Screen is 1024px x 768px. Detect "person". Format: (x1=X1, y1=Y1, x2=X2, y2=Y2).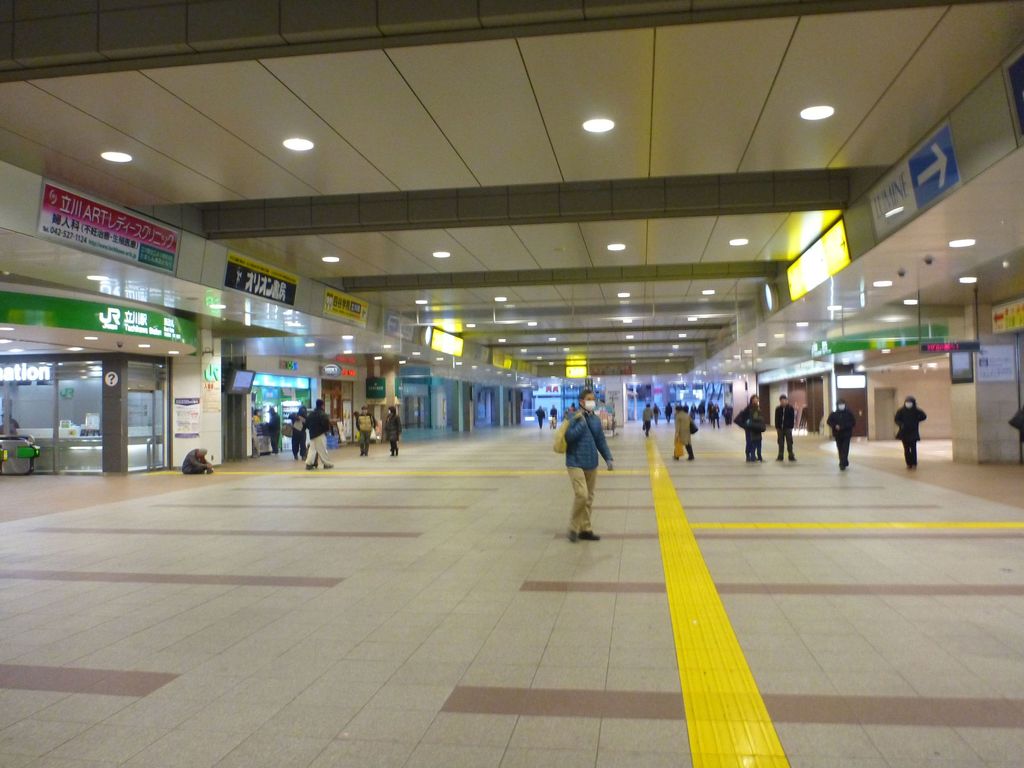
(x1=742, y1=393, x2=758, y2=468).
